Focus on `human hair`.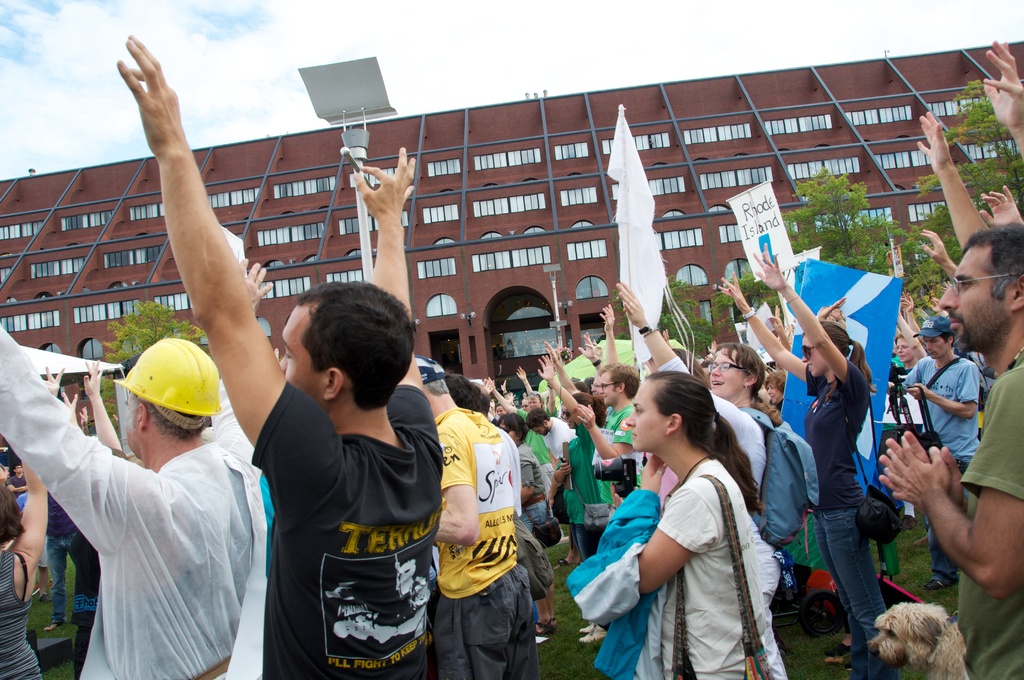
Focused at <region>817, 319, 877, 392</region>.
